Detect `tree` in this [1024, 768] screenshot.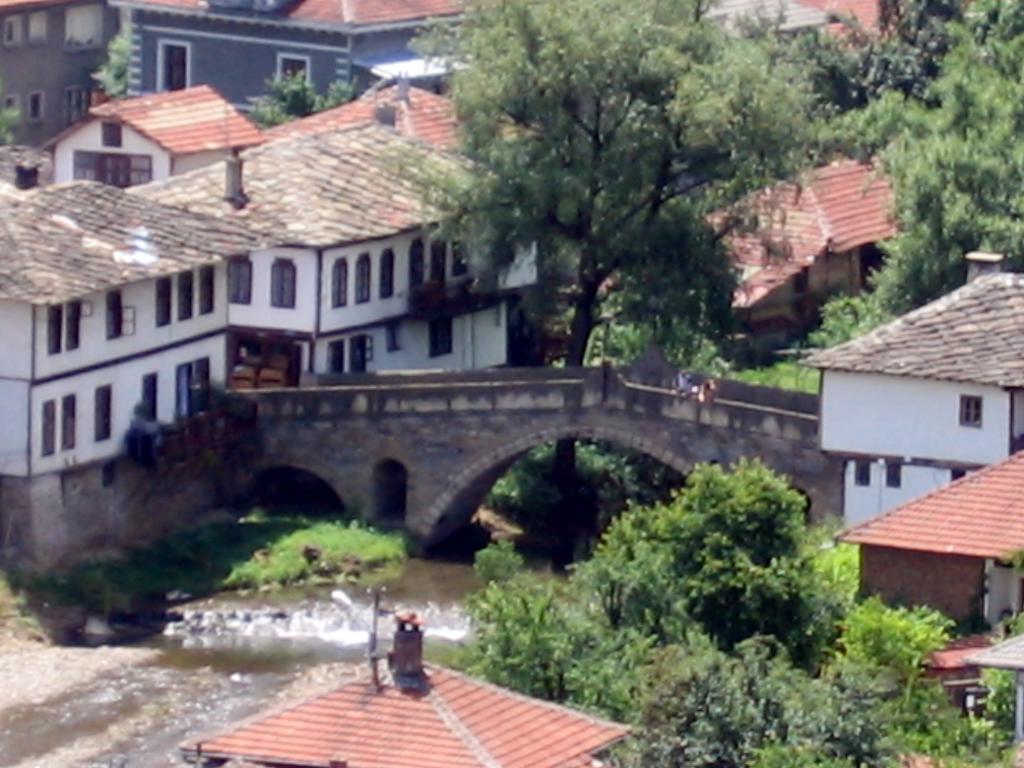
Detection: [x1=90, y1=32, x2=132, y2=104].
